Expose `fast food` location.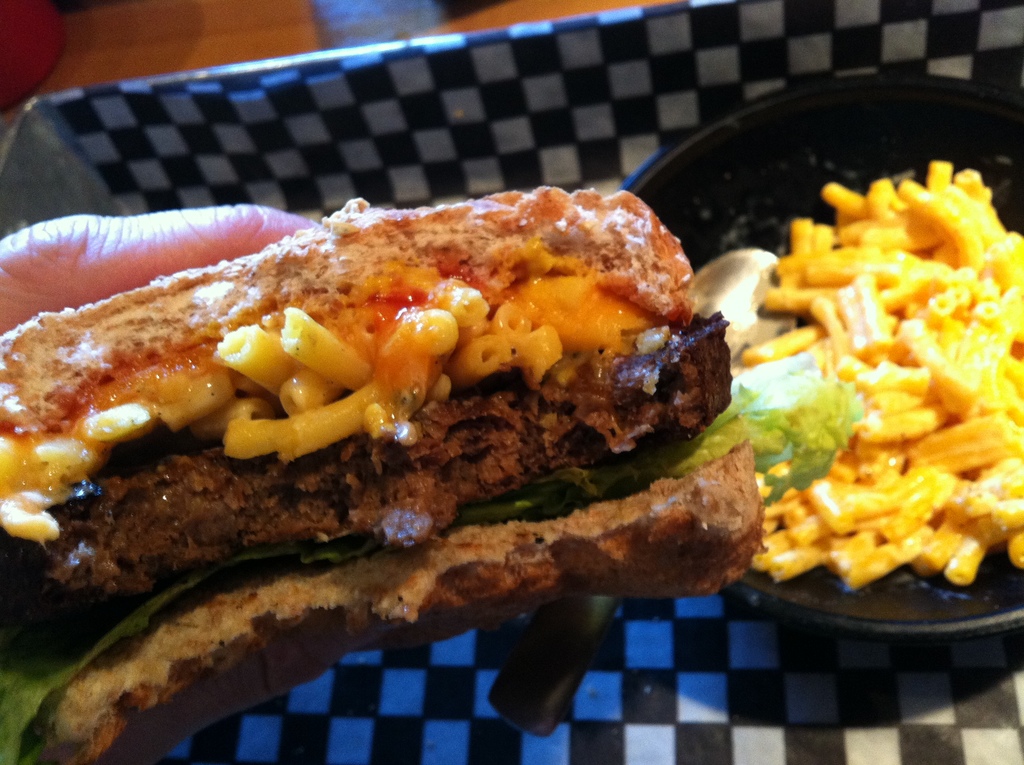
Exposed at box(0, 197, 769, 763).
